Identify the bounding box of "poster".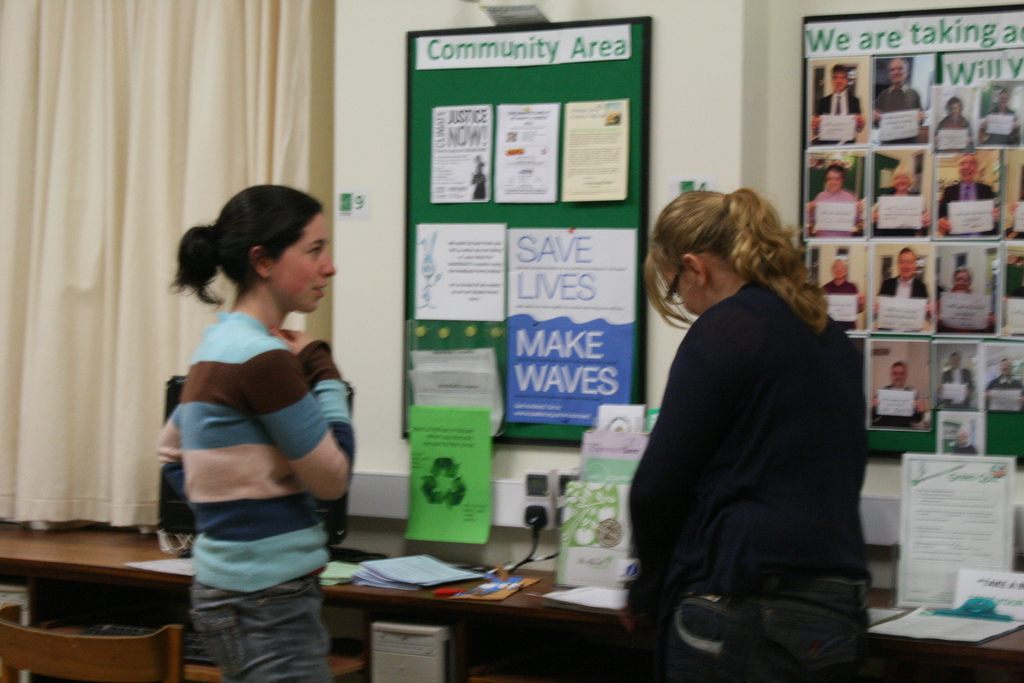
box(493, 104, 560, 205).
